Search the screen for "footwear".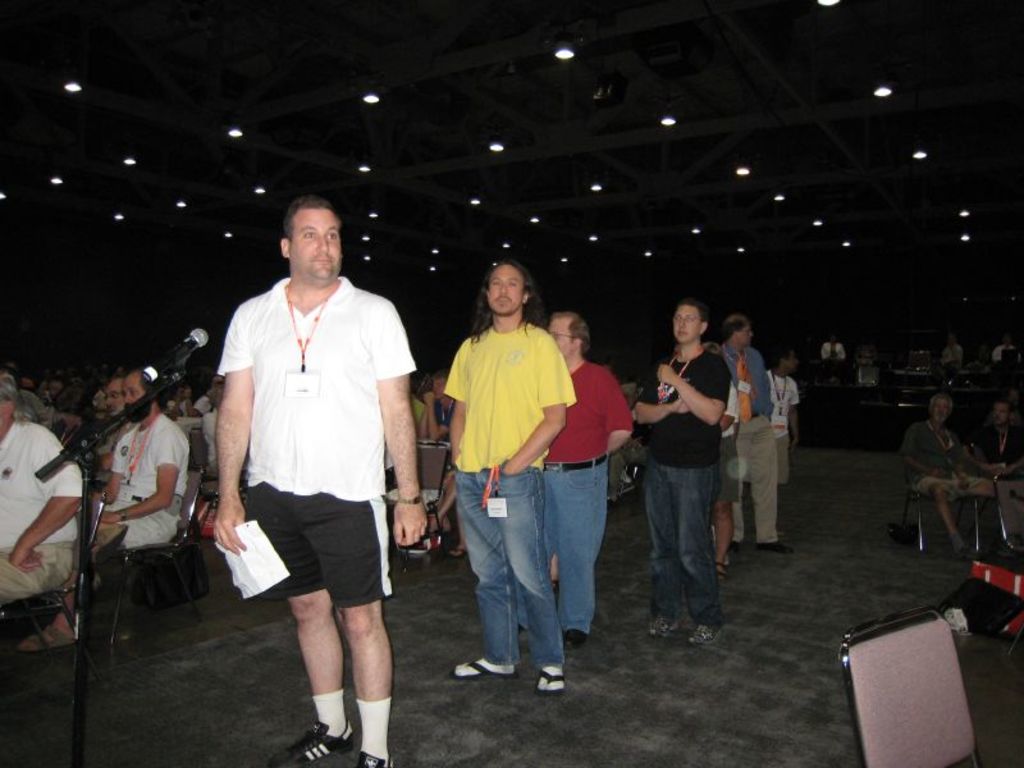
Found at box(756, 539, 794, 554).
